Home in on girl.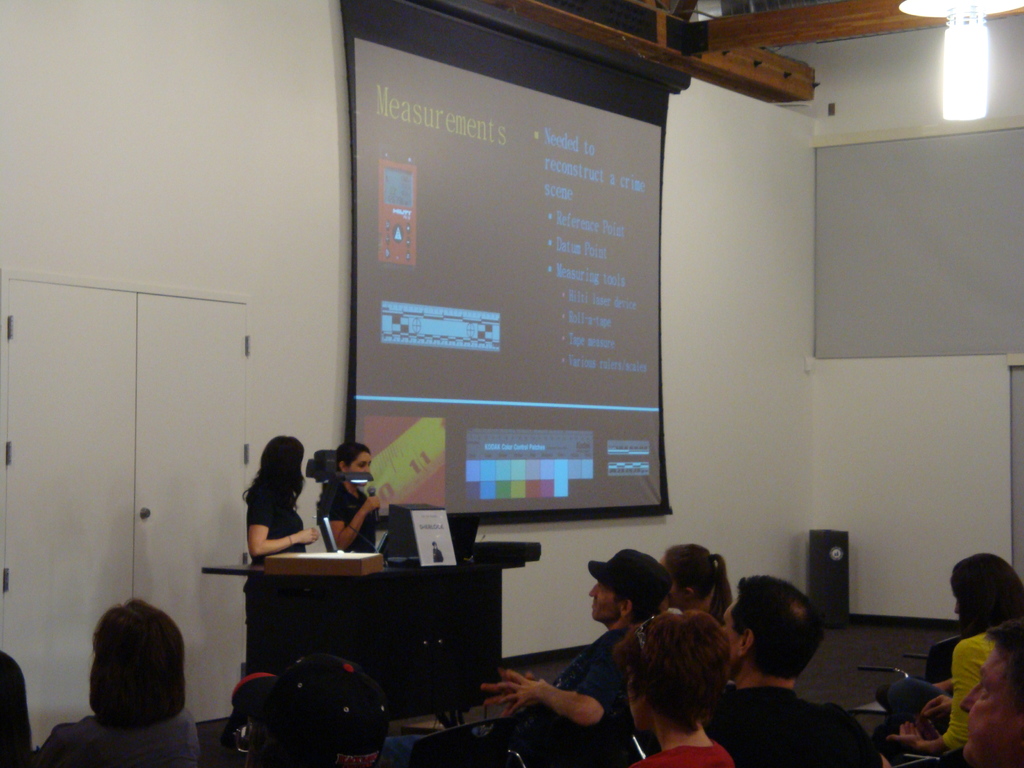
Homed in at locate(890, 553, 1023, 767).
